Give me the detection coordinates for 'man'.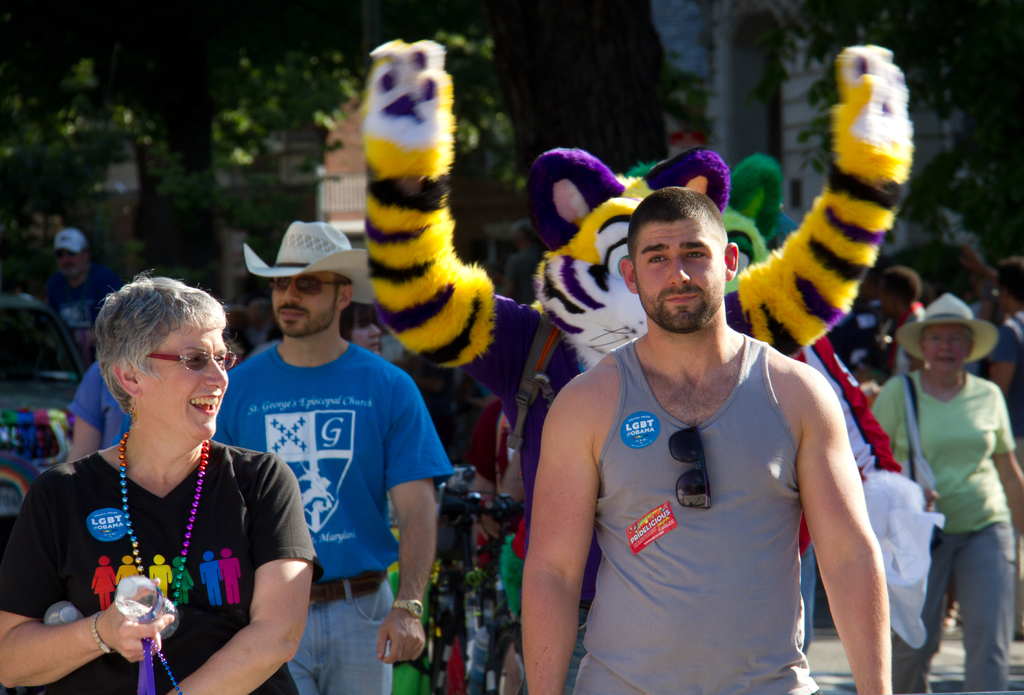
<bbox>508, 119, 904, 682</bbox>.
